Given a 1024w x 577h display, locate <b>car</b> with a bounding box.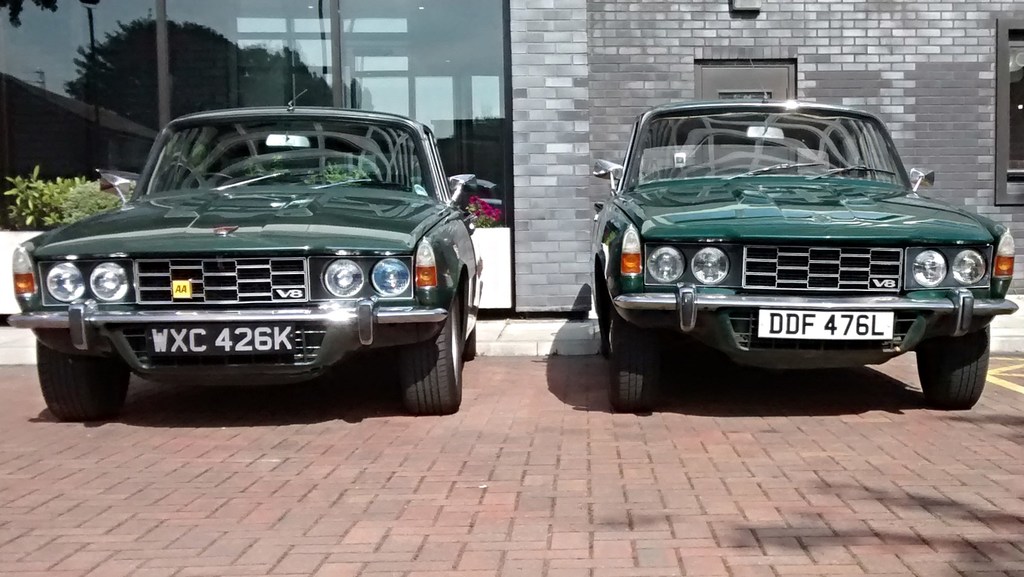
Located: (594,101,1016,406).
